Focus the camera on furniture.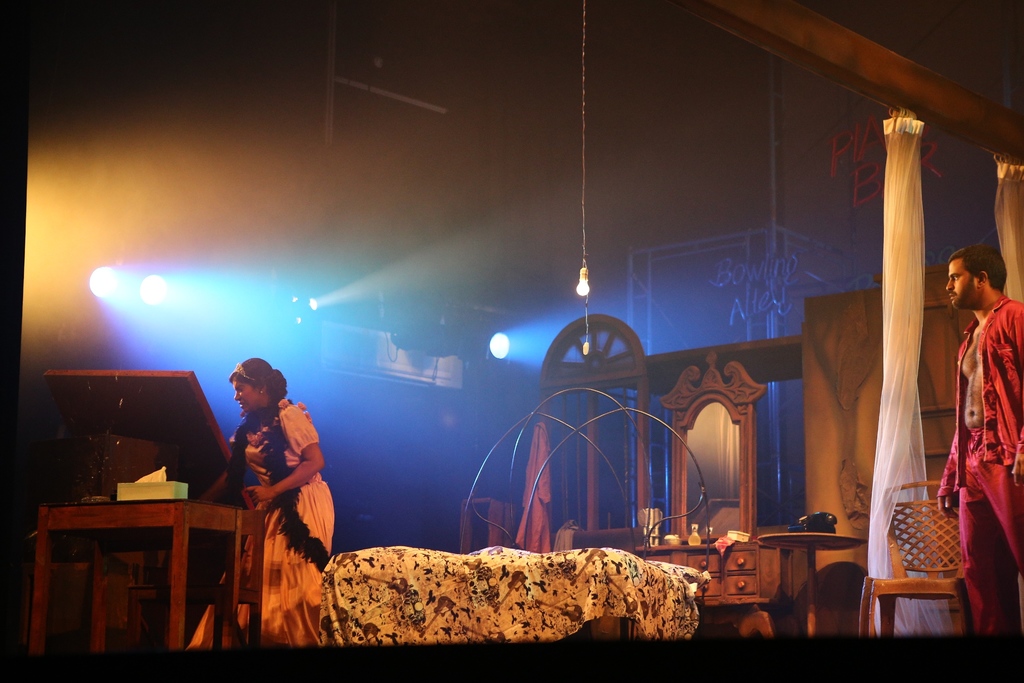
Focus region: [x1=319, y1=389, x2=710, y2=644].
